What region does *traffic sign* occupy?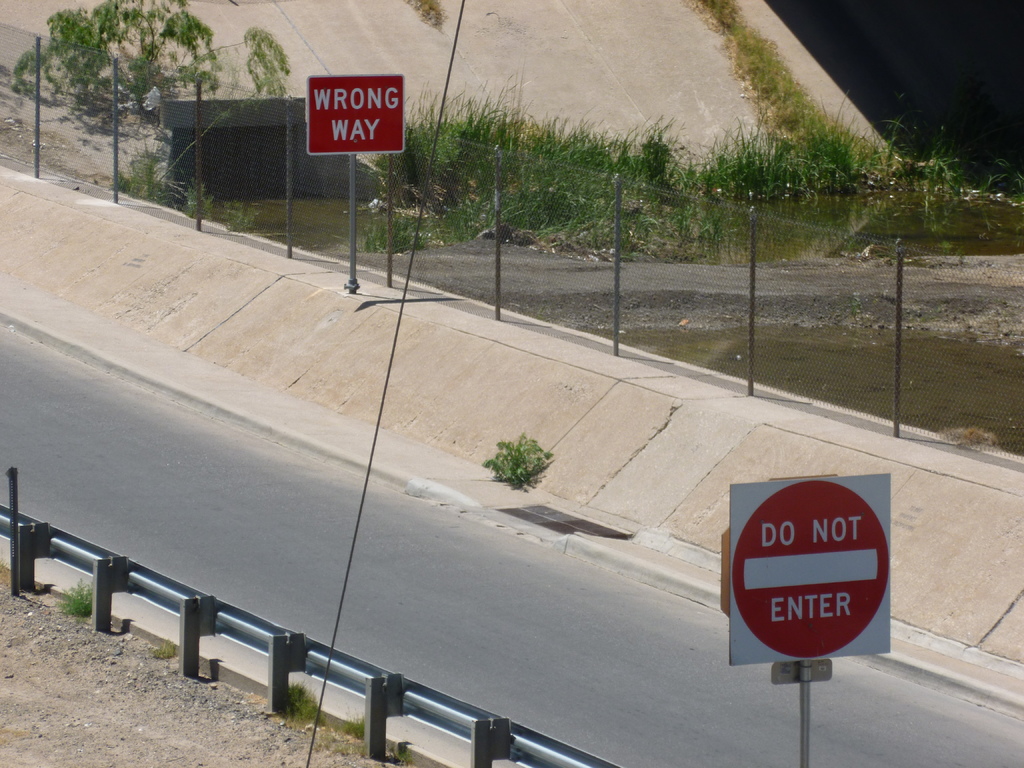
<region>307, 68, 403, 151</region>.
